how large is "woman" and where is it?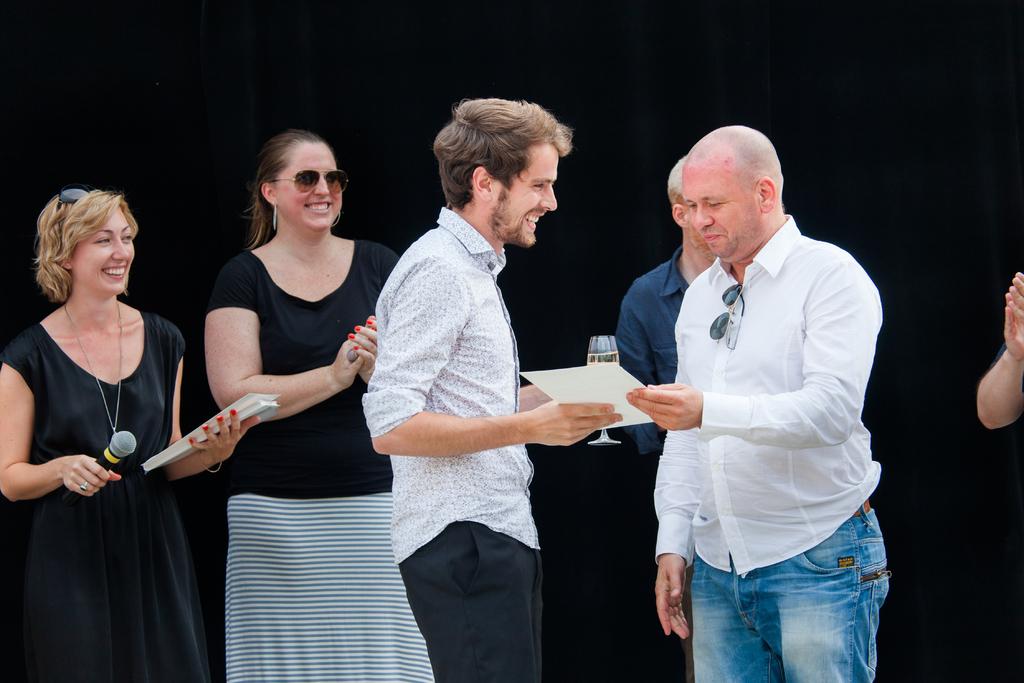
Bounding box: (201, 131, 456, 682).
